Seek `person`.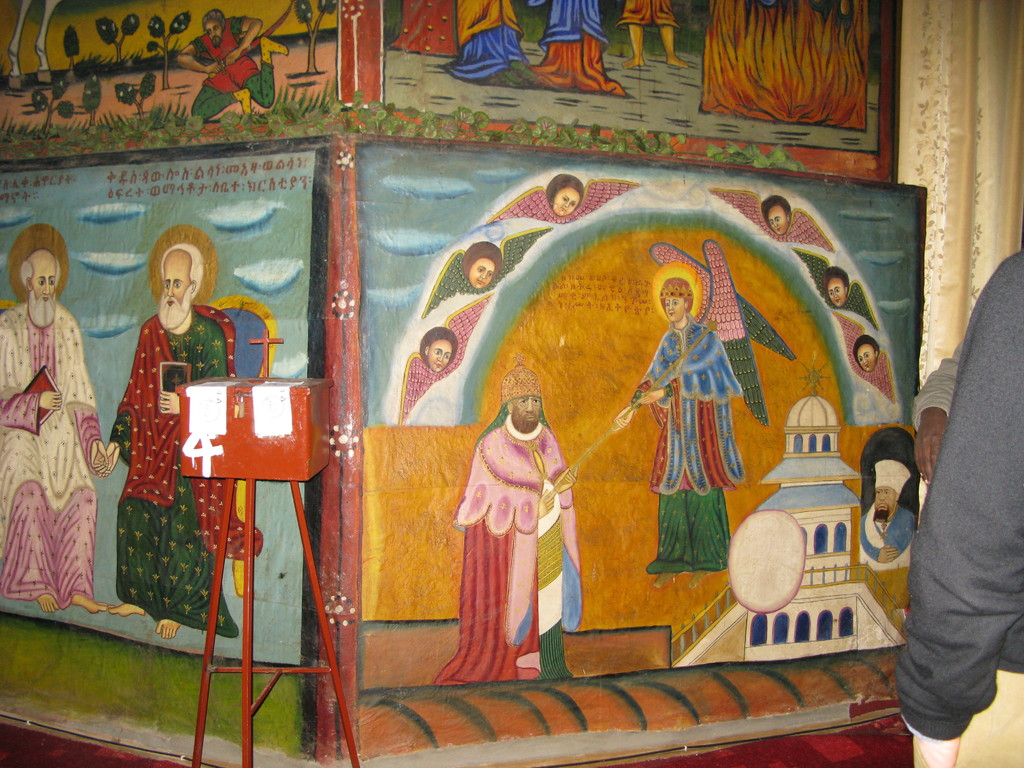
{"left": 612, "top": 278, "right": 723, "bottom": 590}.
